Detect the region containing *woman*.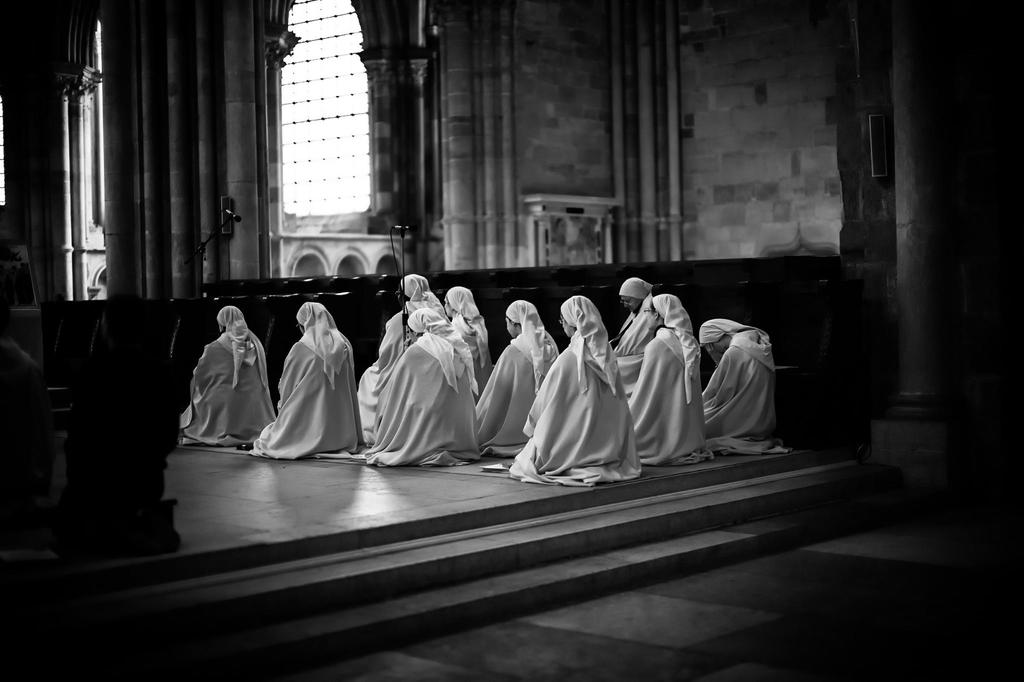
crop(169, 304, 287, 445).
